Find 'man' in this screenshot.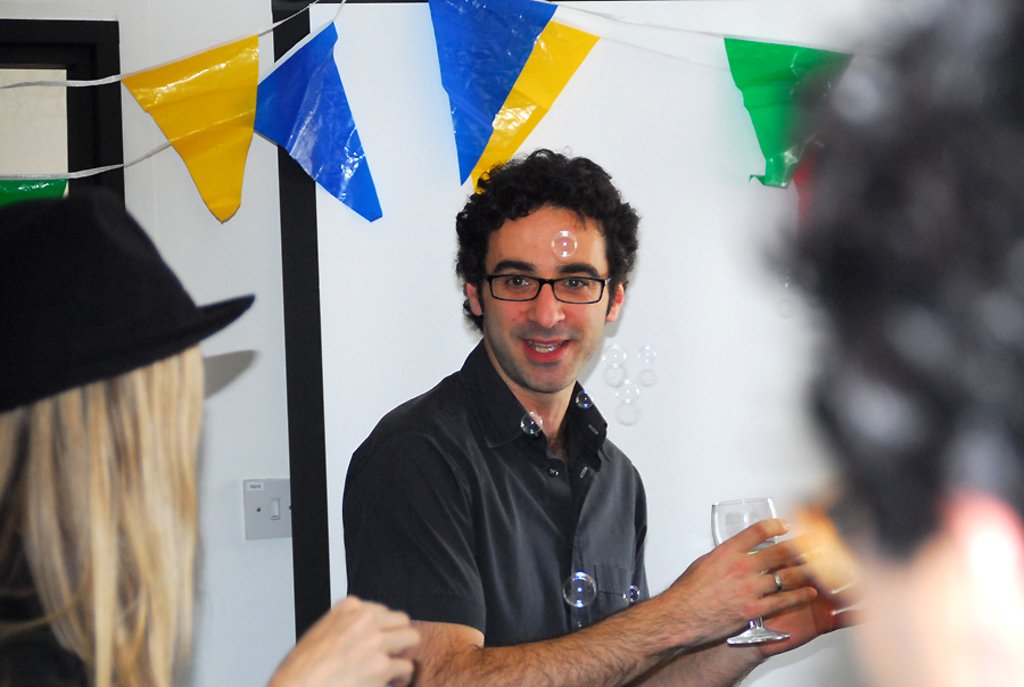
The bounding box for 'man' is 339 150 862 686.
